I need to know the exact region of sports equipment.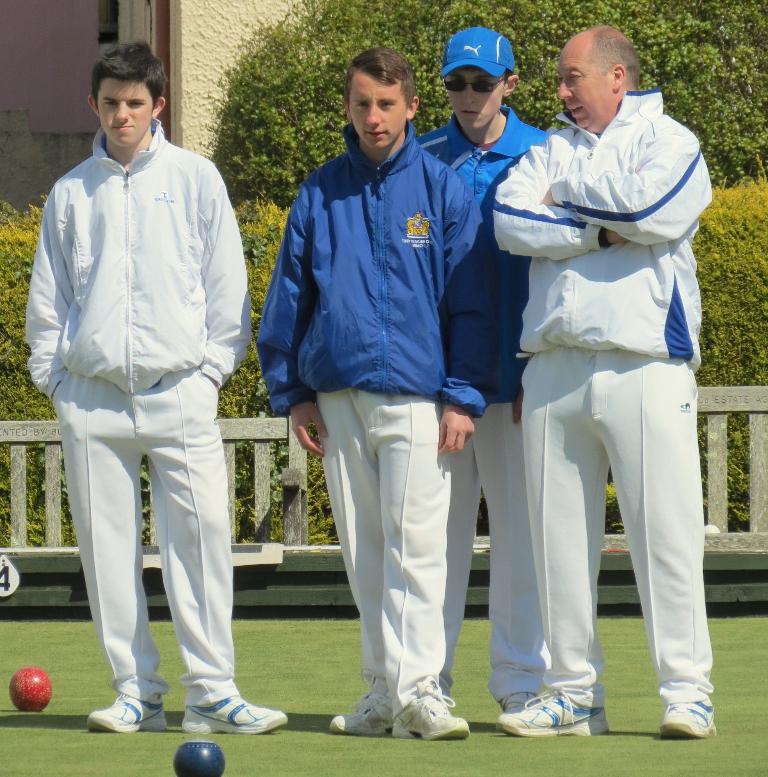
Region: 87 694 167 734.
